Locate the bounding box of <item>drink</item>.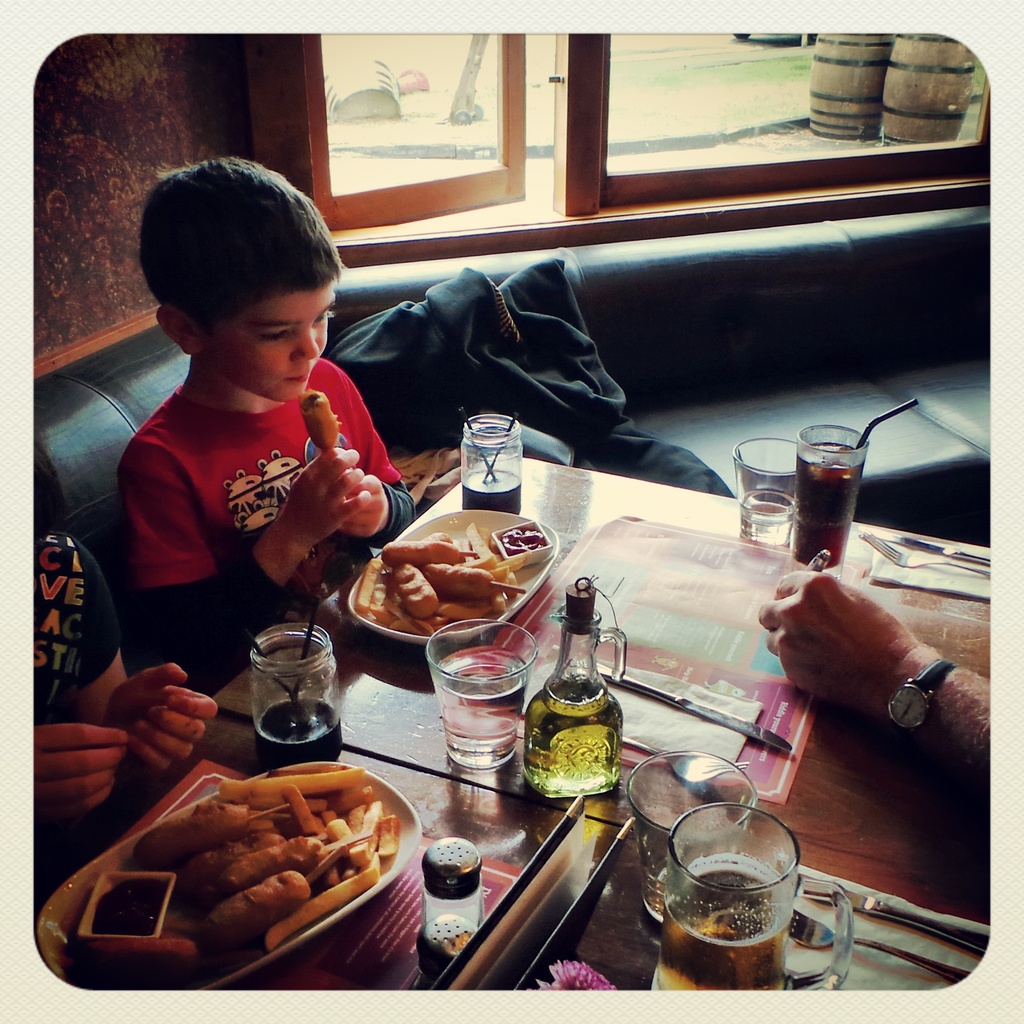
Bounding box: bbox(428, 648, 529, 758).
